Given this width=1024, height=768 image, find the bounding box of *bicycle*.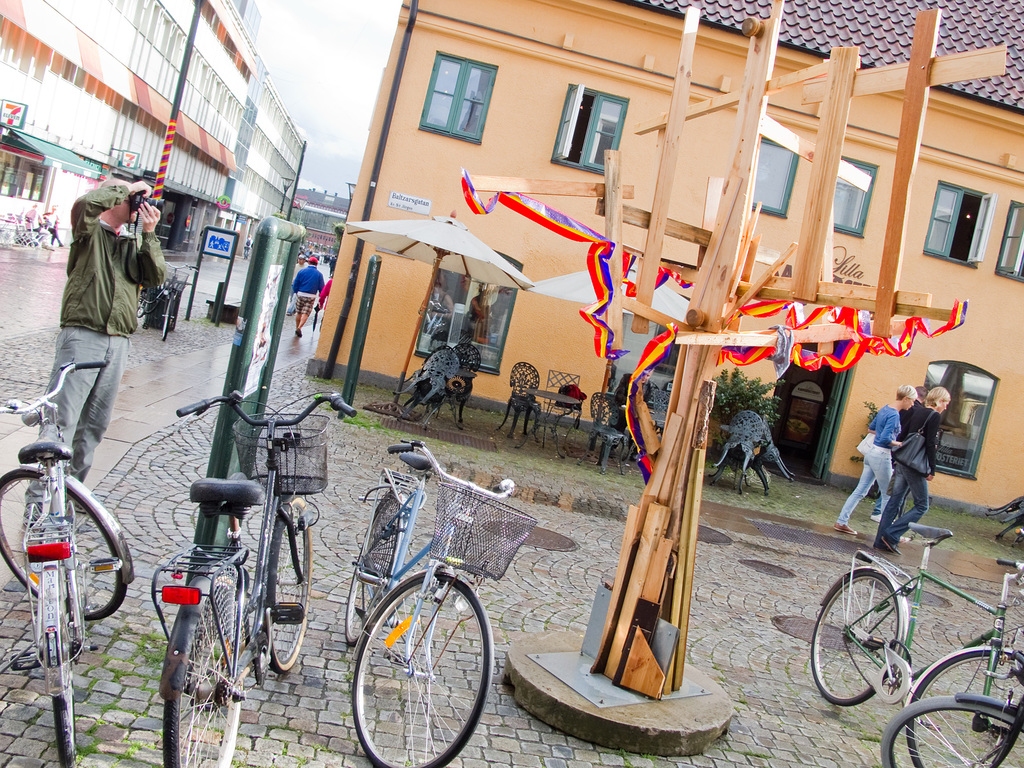
809, 492, 1023, 767.
